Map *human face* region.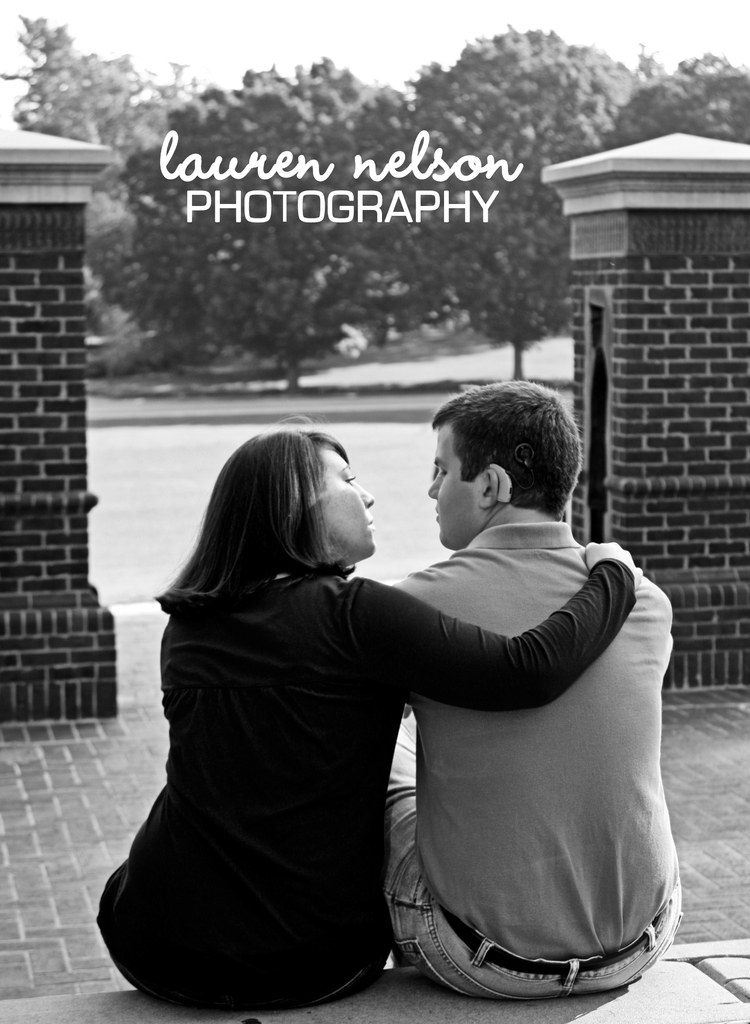
Mapped to <bbox>321, 444, 376, 564</bbox>.
